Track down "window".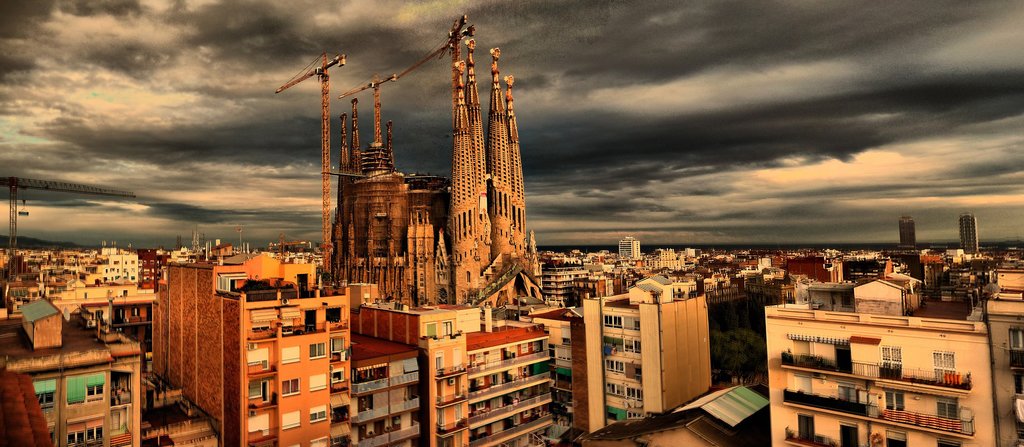
Tracked to 886:428:906:446.
